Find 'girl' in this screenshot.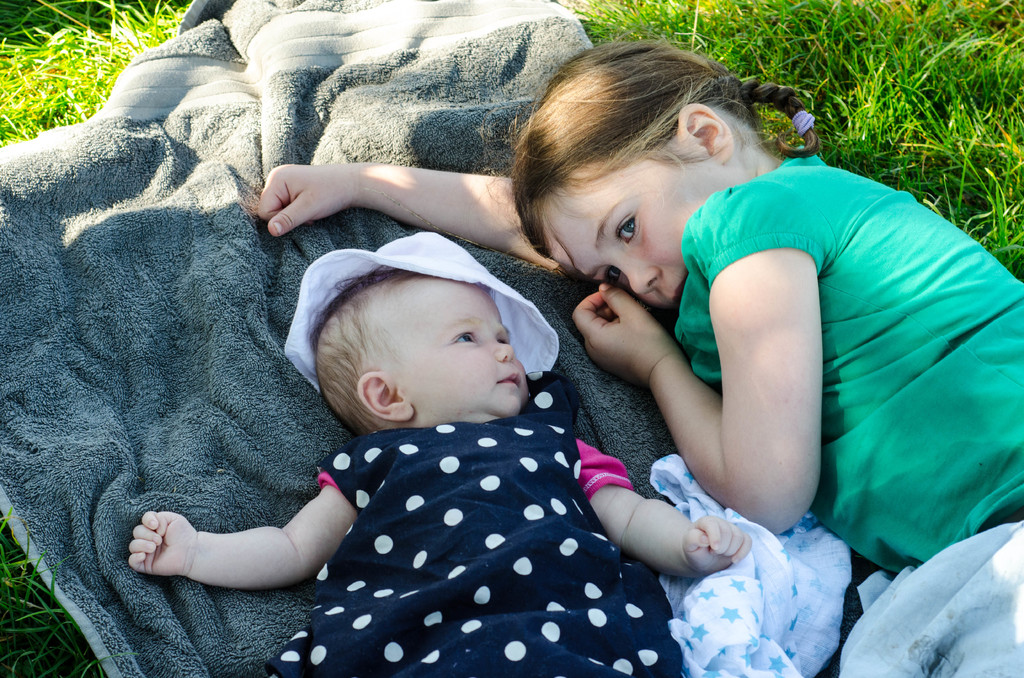
The bounding box for 'girl' is (x1=131, y1=225, x2=761, y2=677).
